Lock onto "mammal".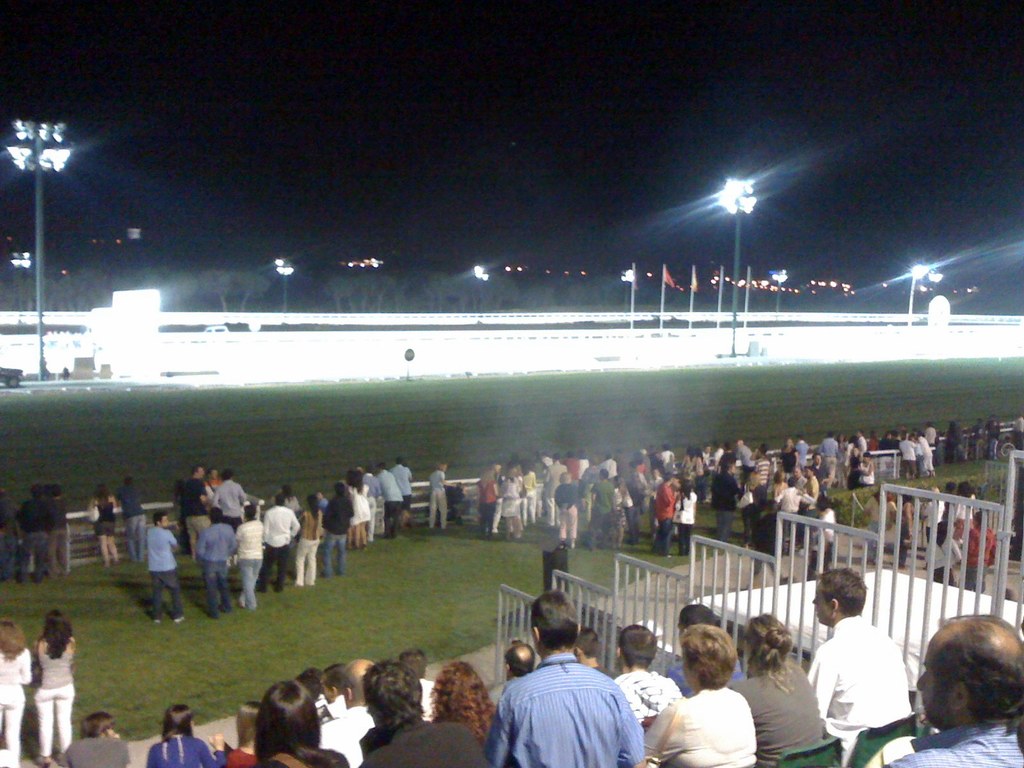
Locked: <bbox>149, 506, 190, 610</bbox>.
